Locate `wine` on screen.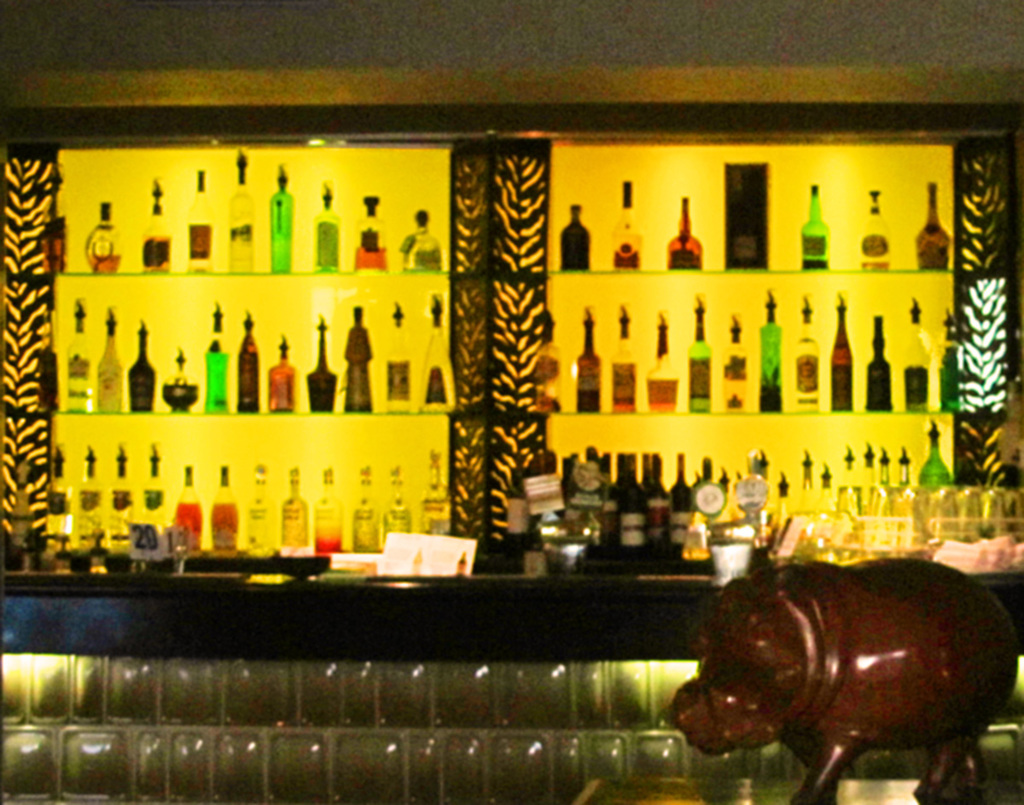
On screen at <region>358, 241, 386, 273</region>.
